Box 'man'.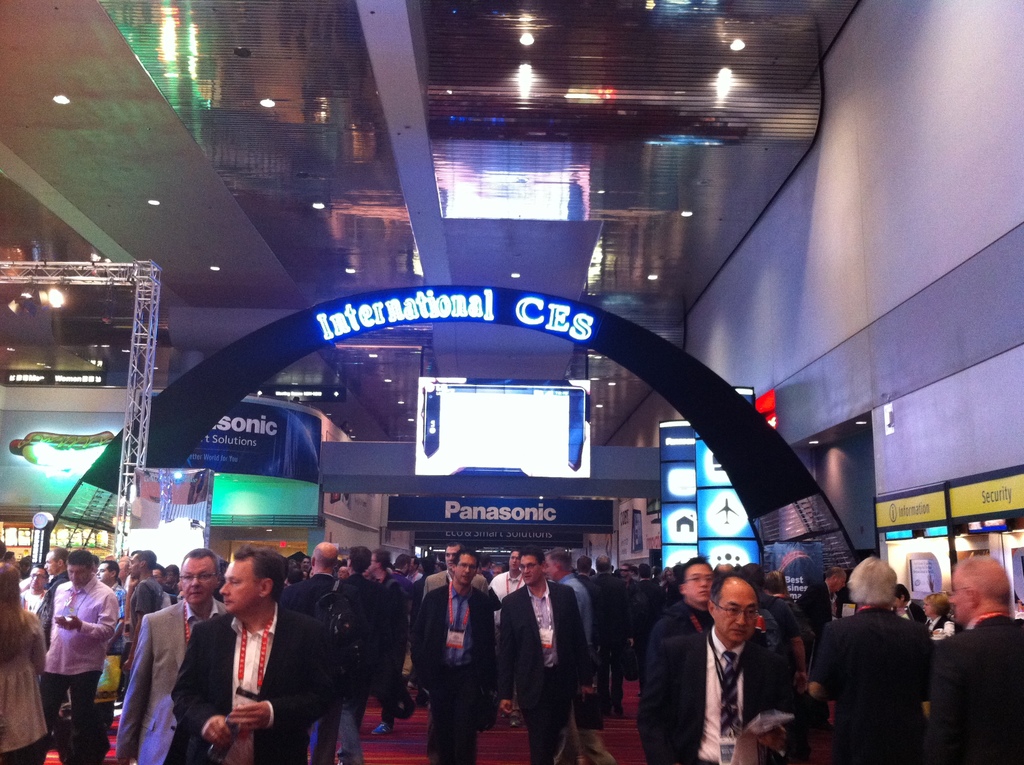
x1=342 y1=542 x2=378 y2=762.
